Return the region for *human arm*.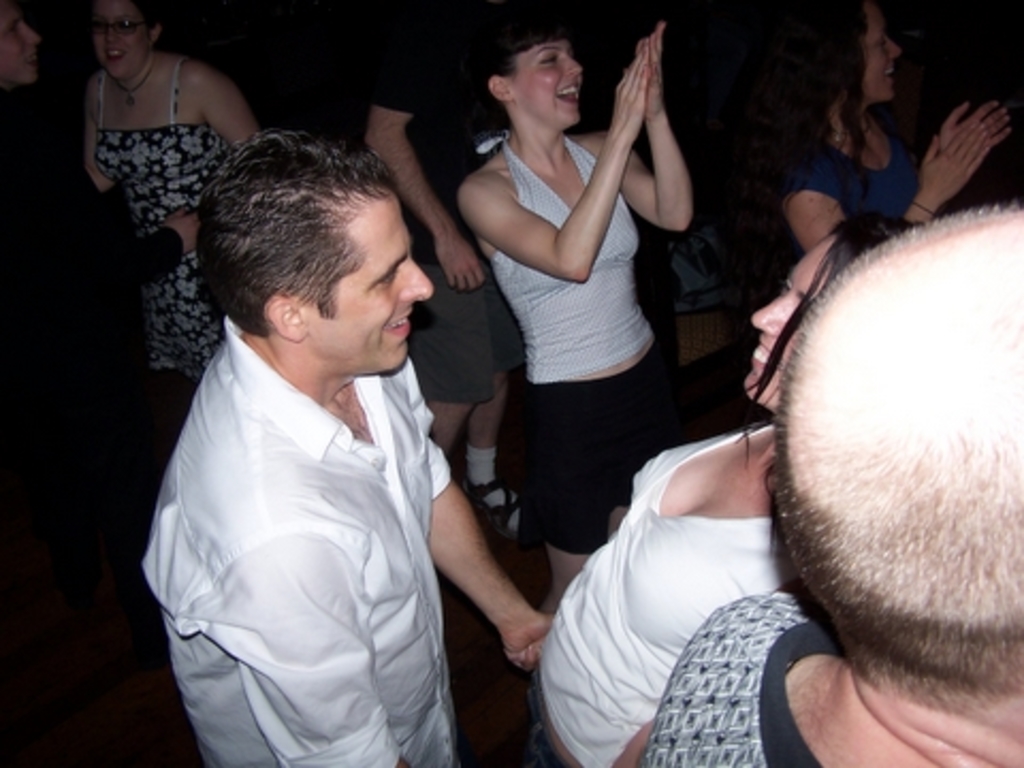
x1=352, y1=19, x2=497, y2=303.
